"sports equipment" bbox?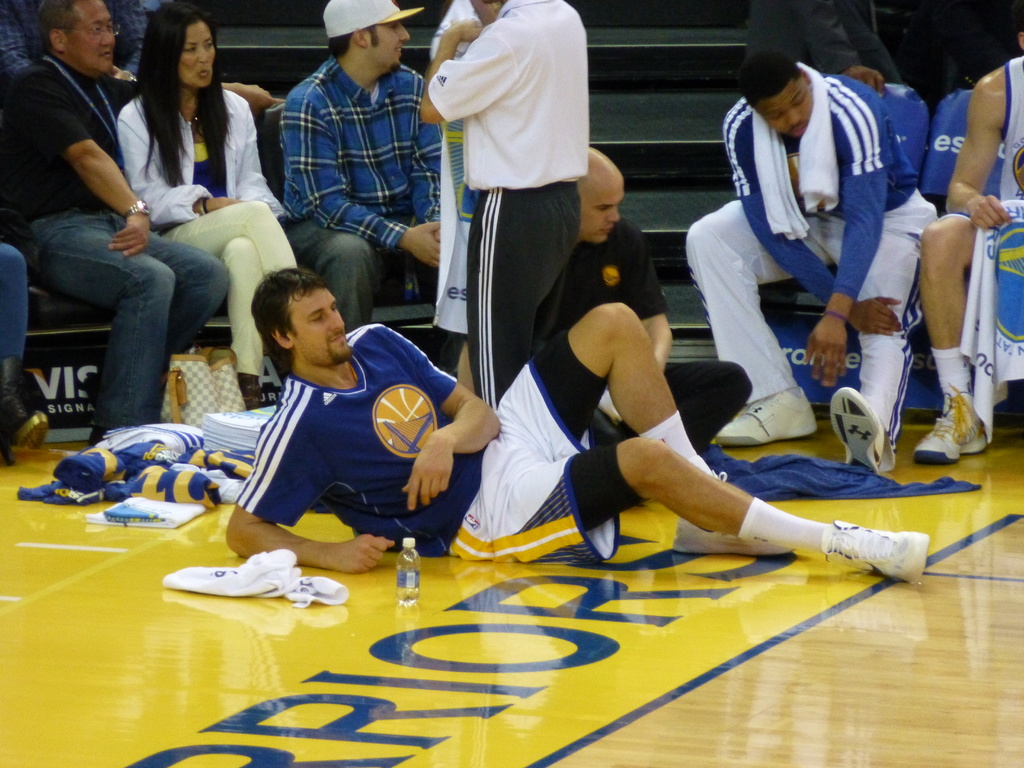
detection(826, 525, 929, 586)
